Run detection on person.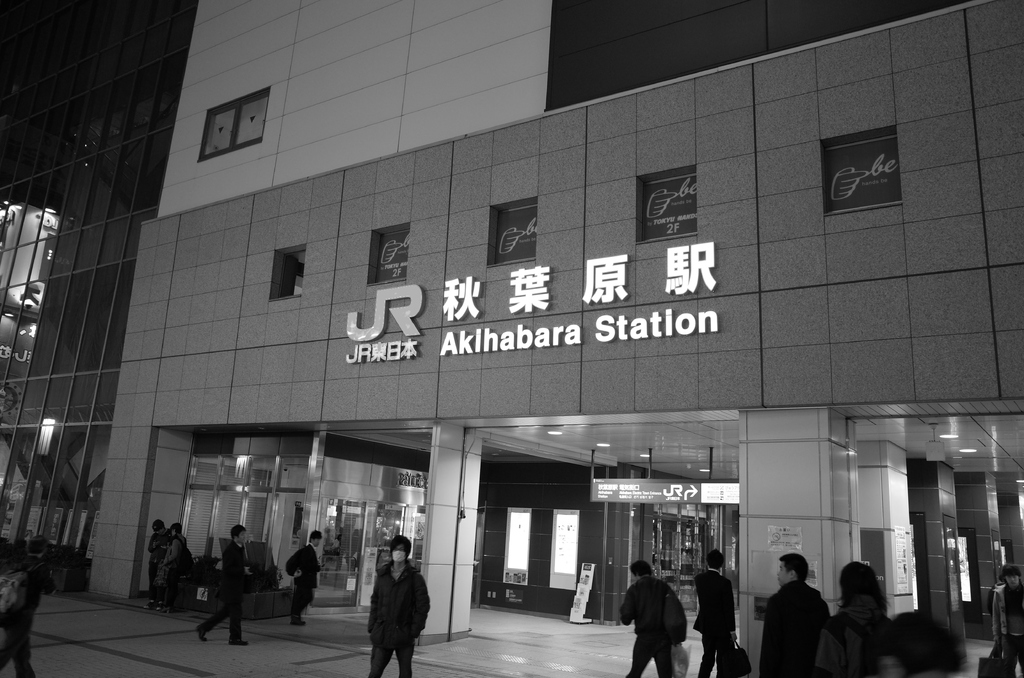
Result: left=762, top=551, right=826, bottom=677.
